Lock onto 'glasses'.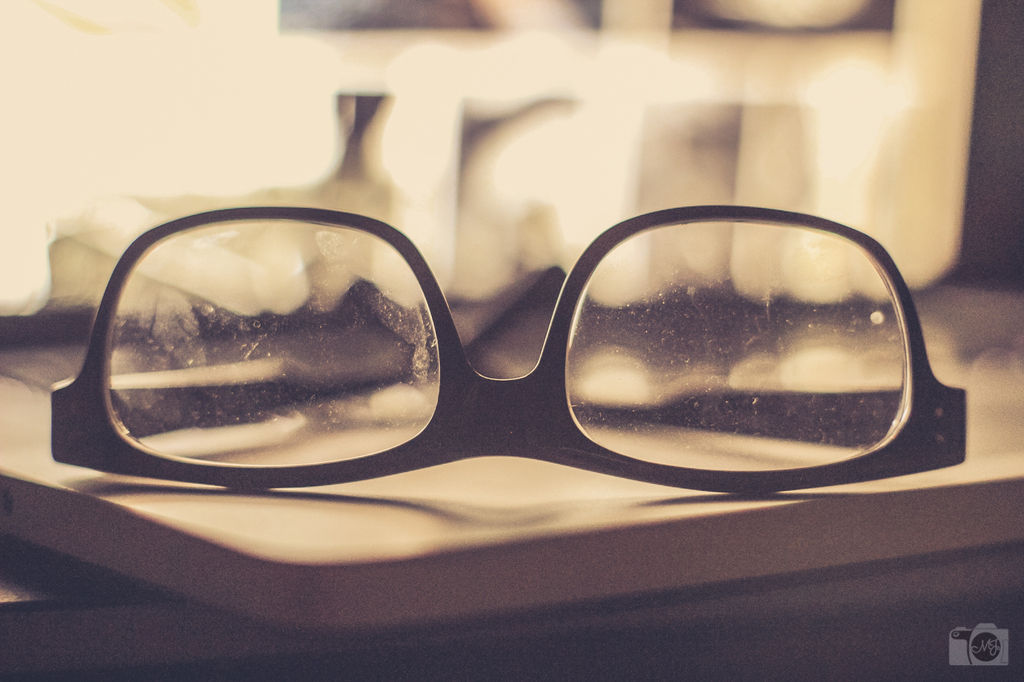
Locked: [x1=25, y1=188, x2=1018, y2=473].
